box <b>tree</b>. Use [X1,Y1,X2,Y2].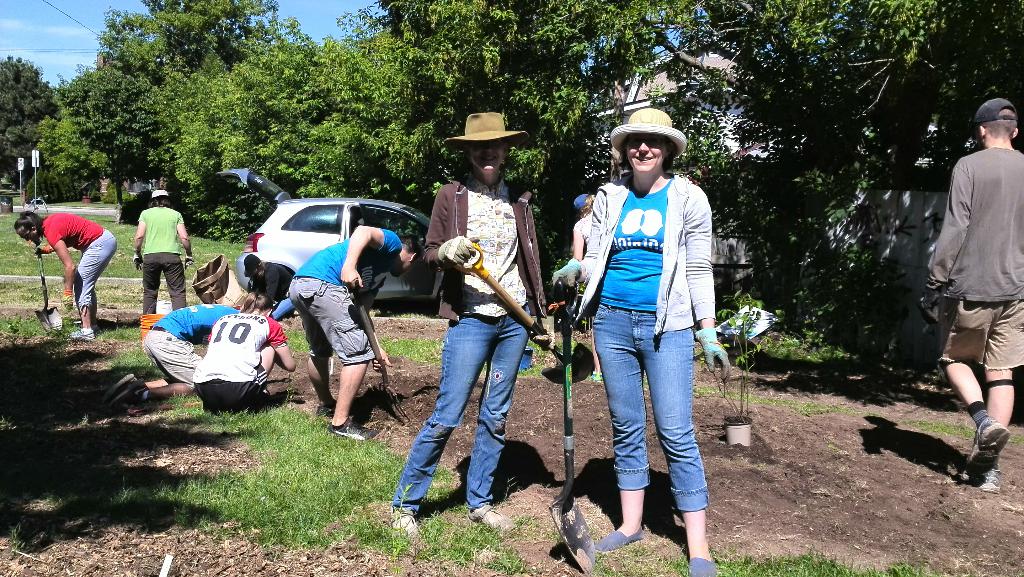
[255,22,438,202].
